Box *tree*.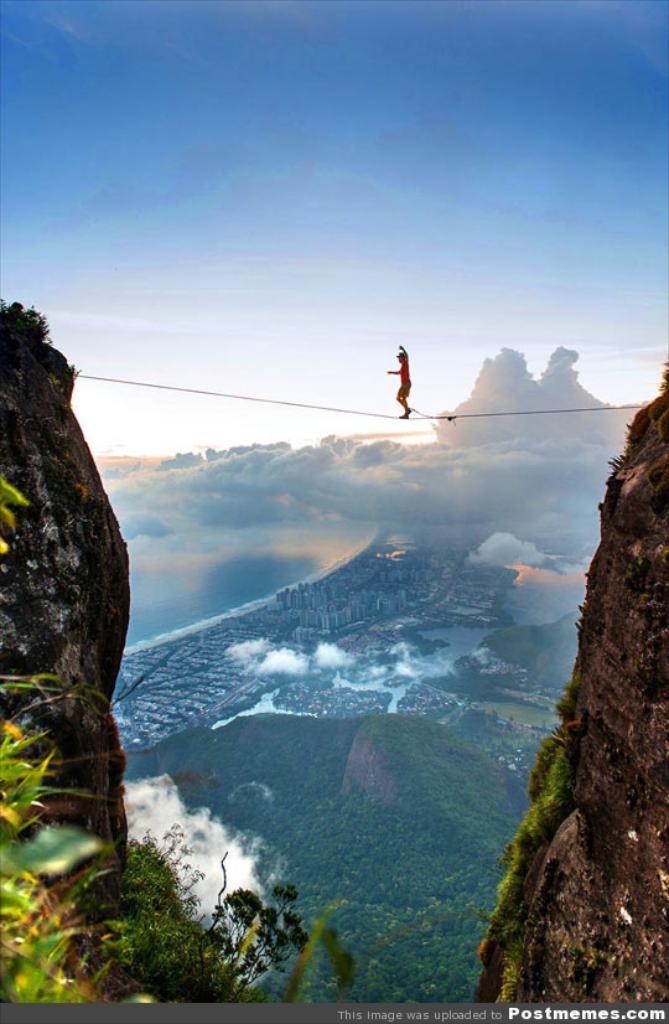
{"x1": 471, "y1": 362, "x2": 668, "y2": 1012}.
